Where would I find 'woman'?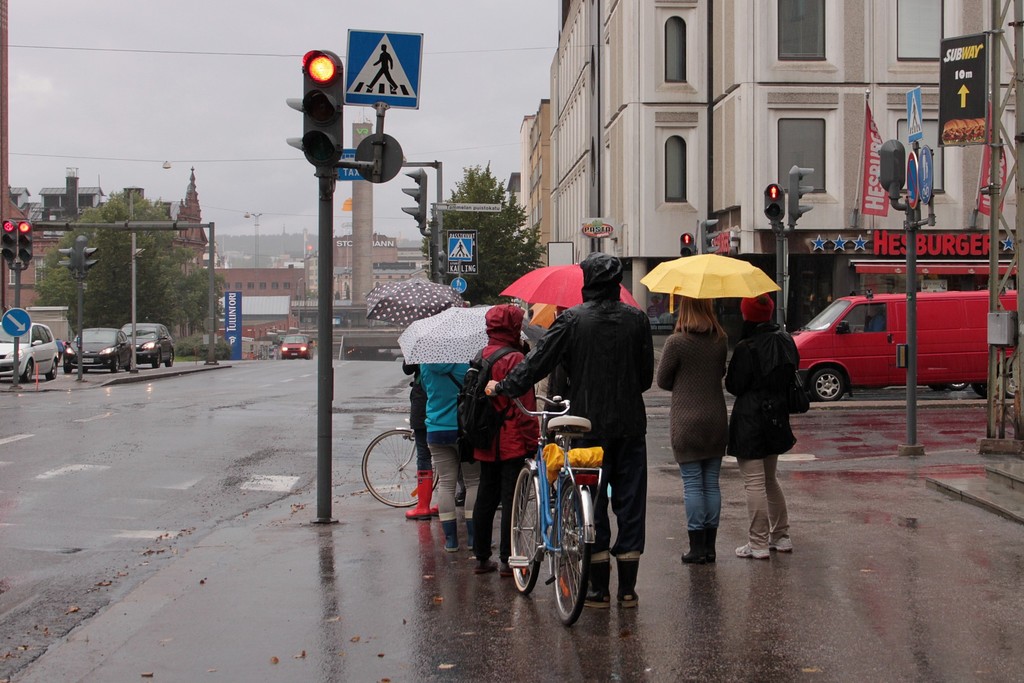
At (657, 296, 730, 566).
